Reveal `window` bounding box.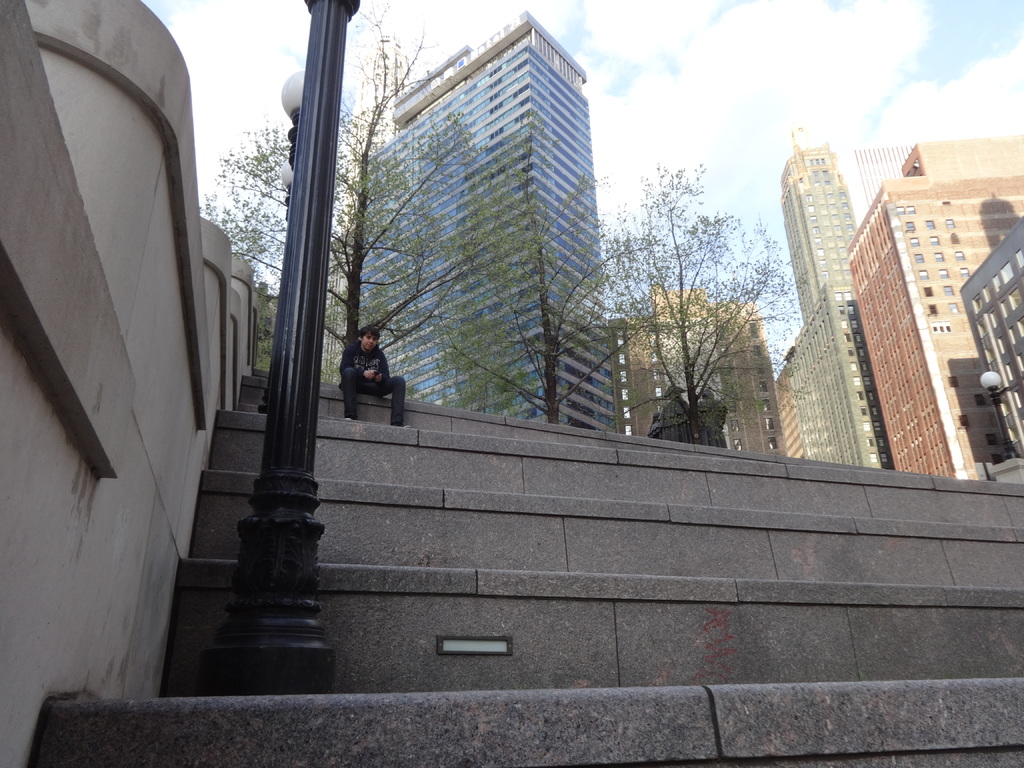
Revealed: crop(756, 364, 765, 372).
